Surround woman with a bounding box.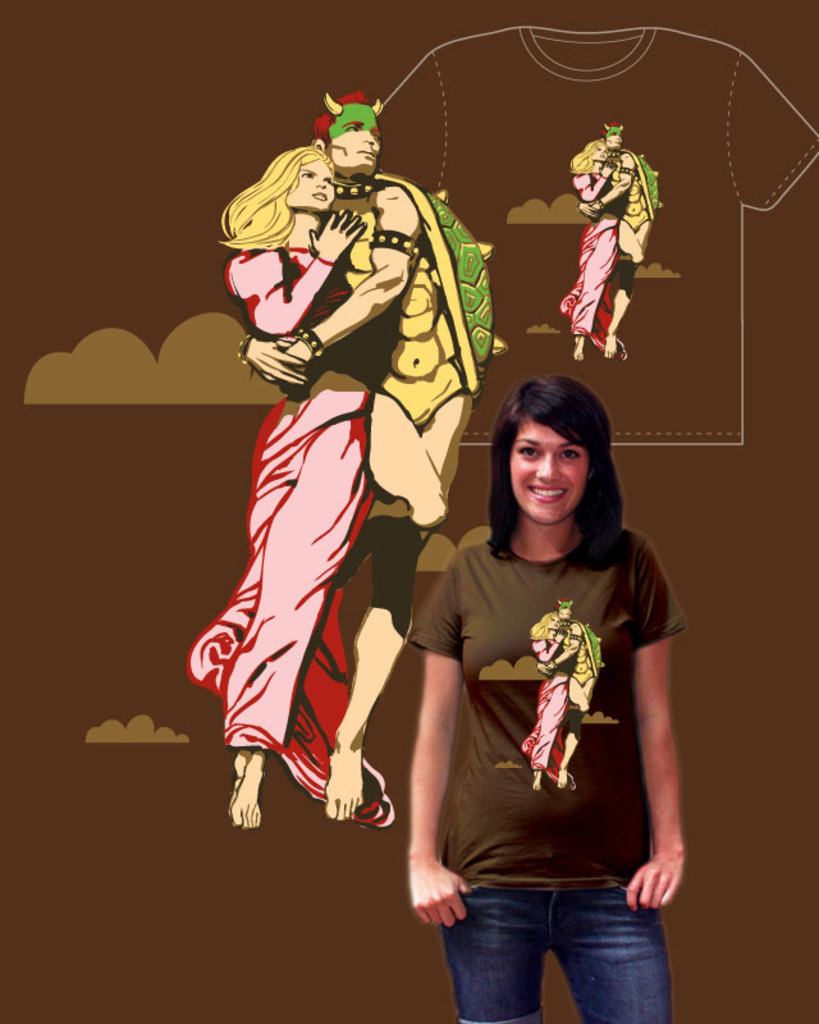
bbox=(534, 623, 575, 794).
